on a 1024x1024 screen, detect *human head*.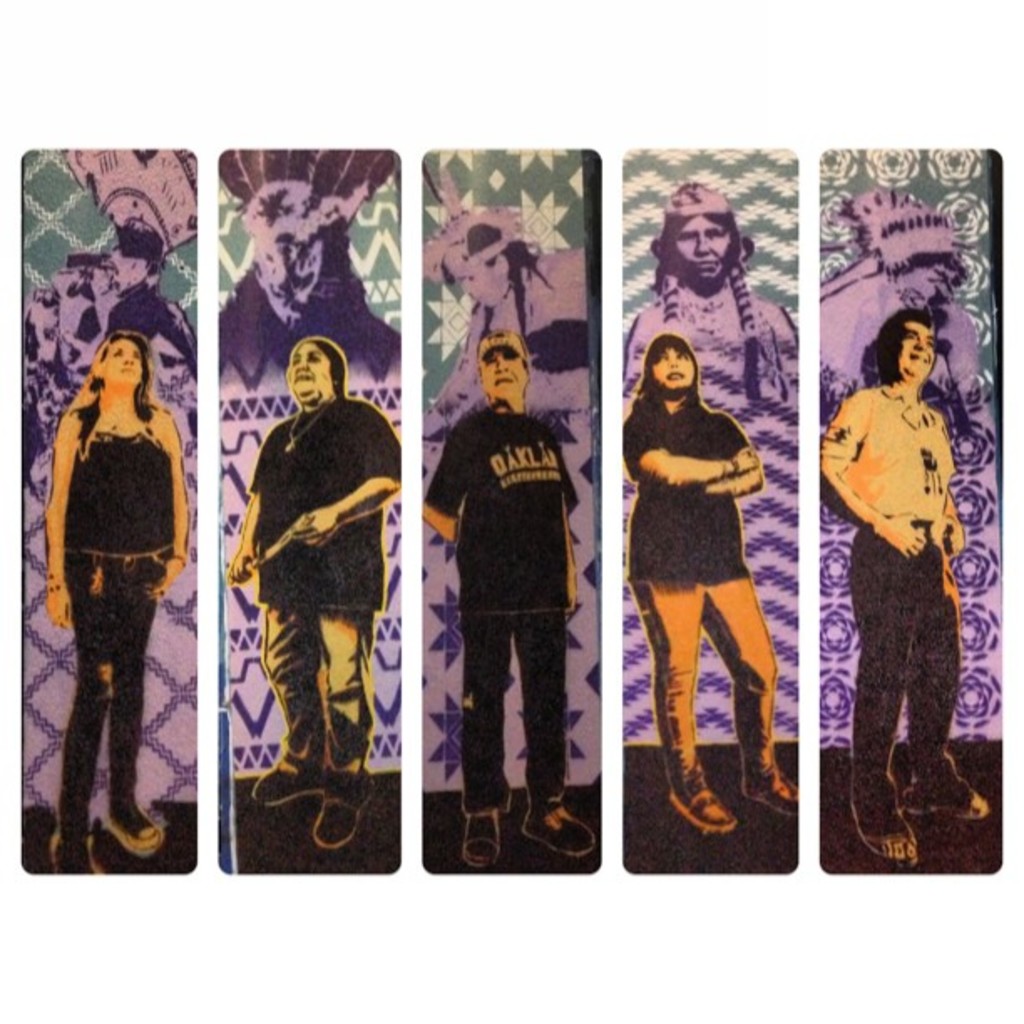
[x1=85, y1=330, x2=147, y2=388].
